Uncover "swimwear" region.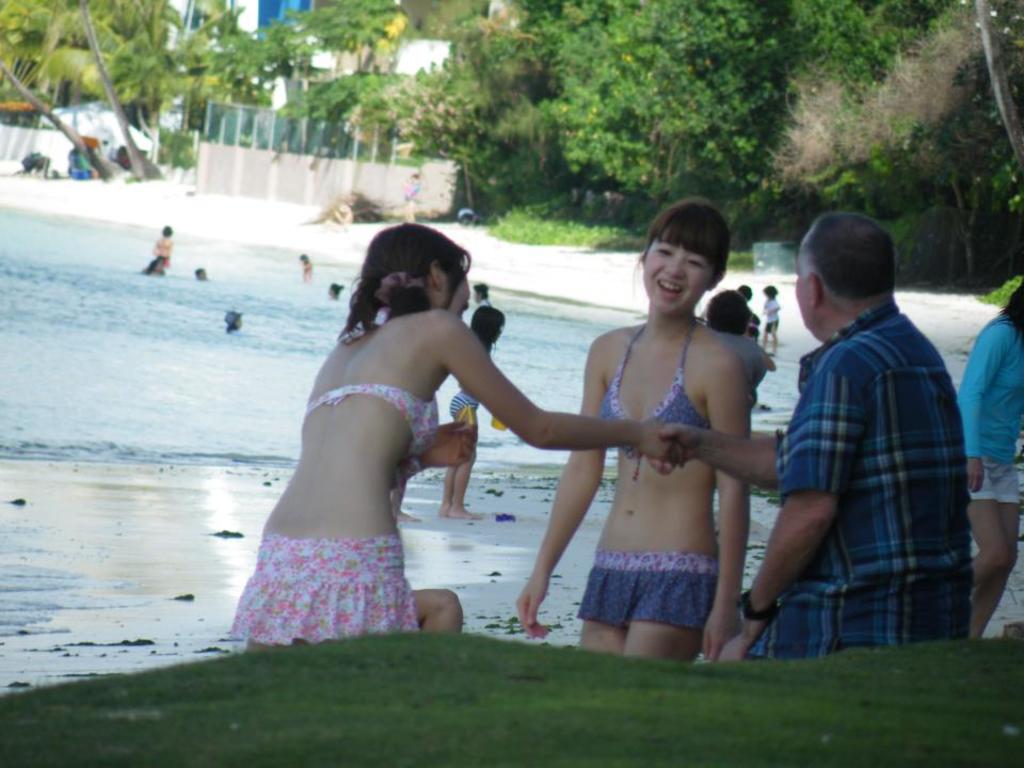
Uncovered: select_region(588, 311, 700, 461).
